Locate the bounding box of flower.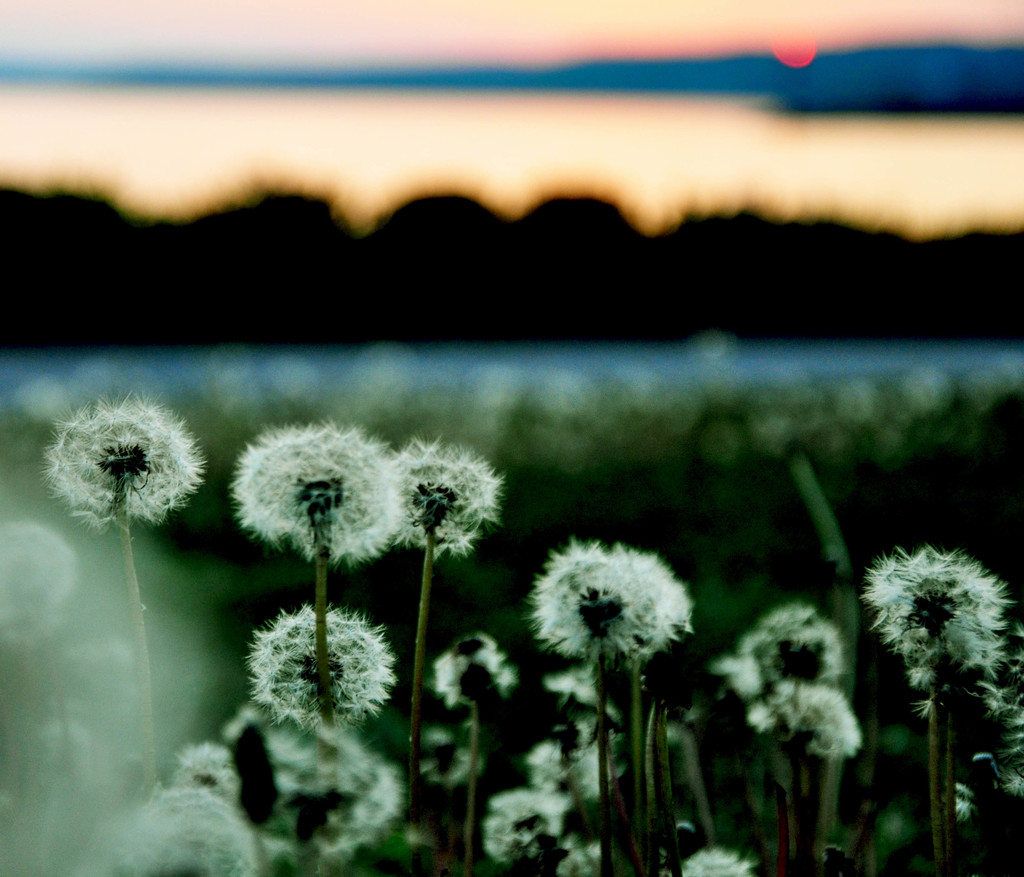
Bounding box: {"x1": 552, "y1": 840, "x2": 602, "y2": 876}.
